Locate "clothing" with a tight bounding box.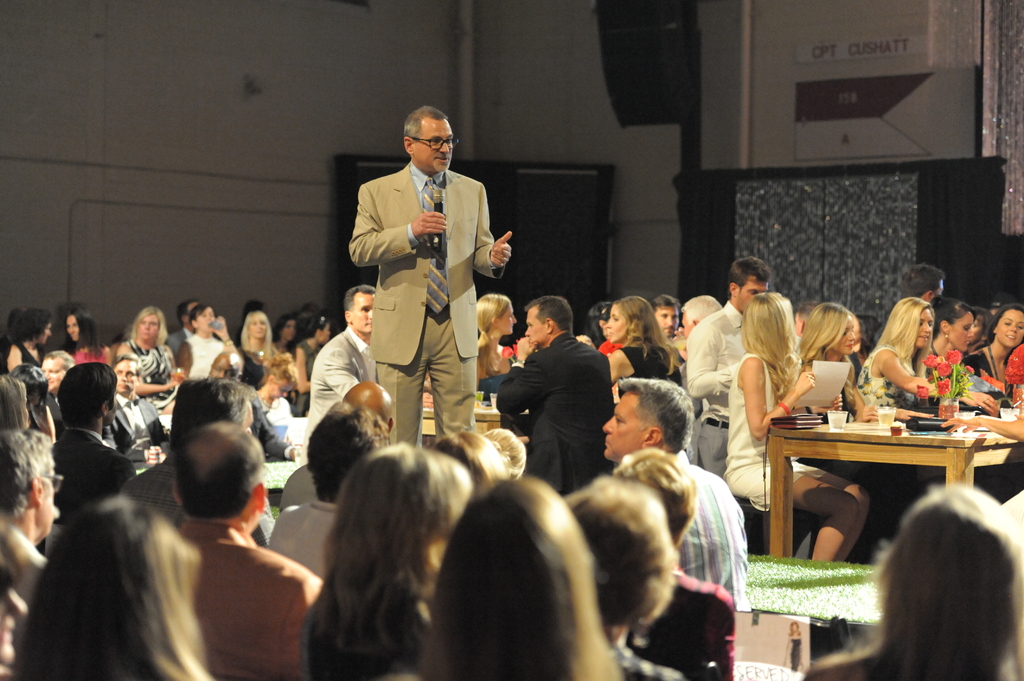
[x1=278, y1=462, x2=321, y2=518].
